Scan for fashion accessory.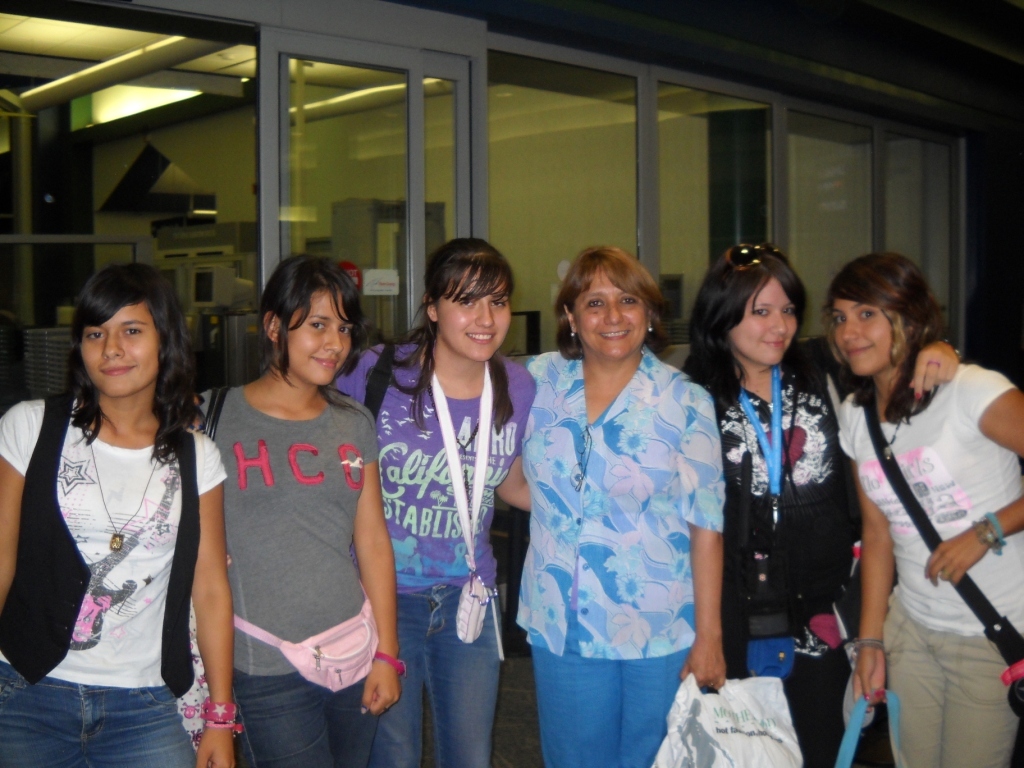
Scan result: rect(648, 326, 653, 333).
